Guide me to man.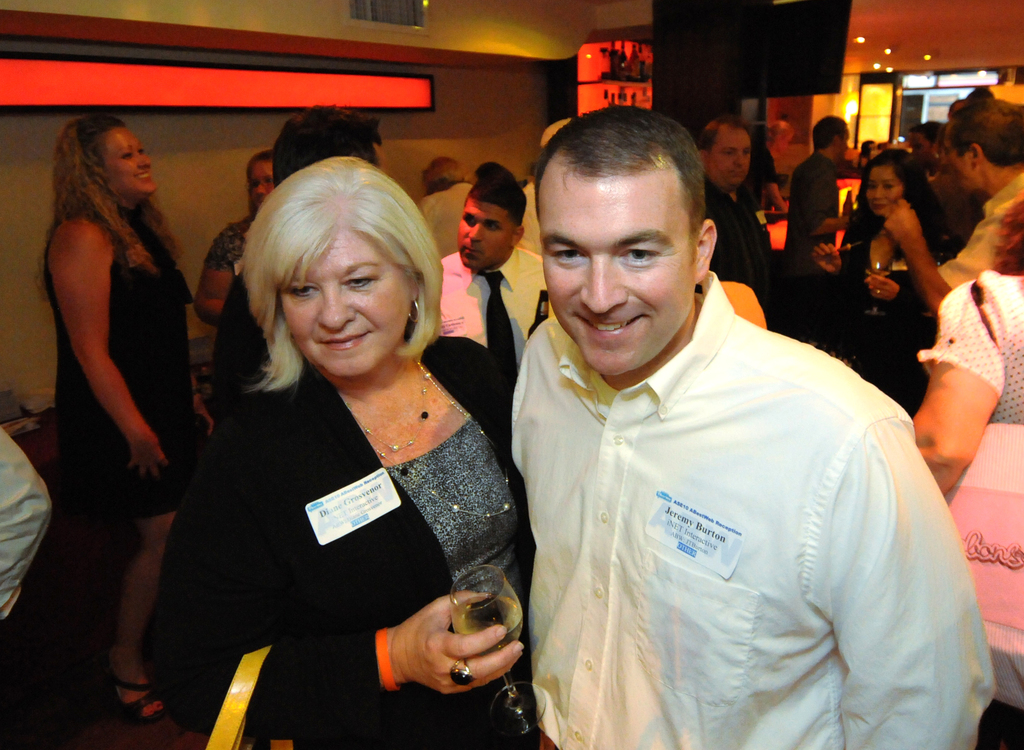
Guidance: [780,106,850,264].
